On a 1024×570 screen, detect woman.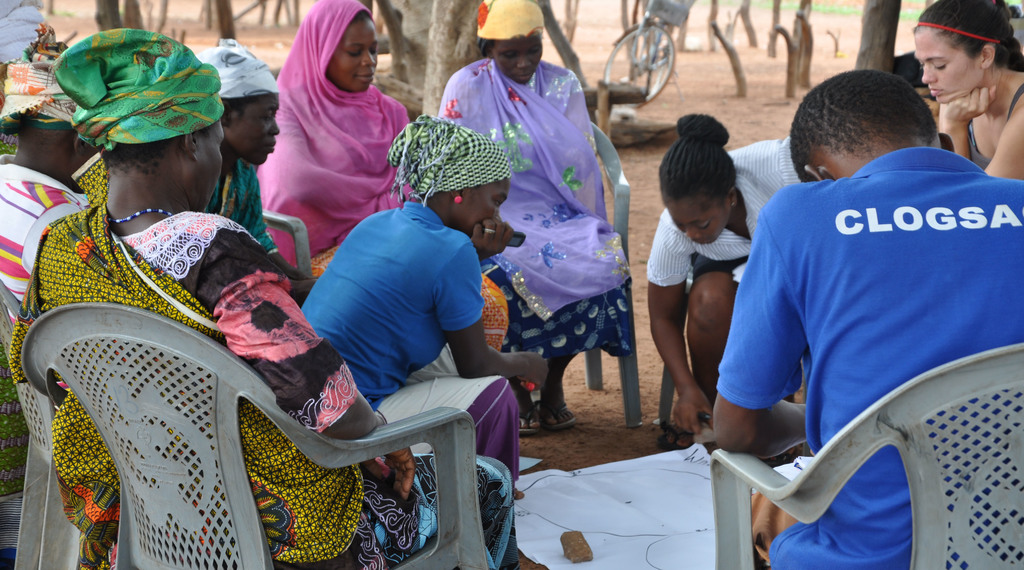
left=301, top=115, right=551, bottom=502.
